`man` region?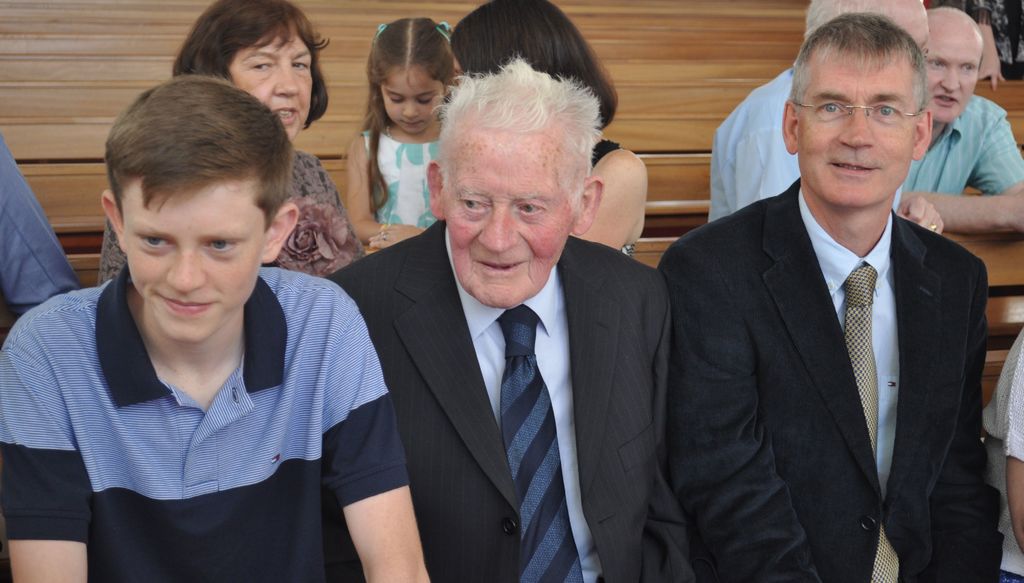
902:4:1023:233
